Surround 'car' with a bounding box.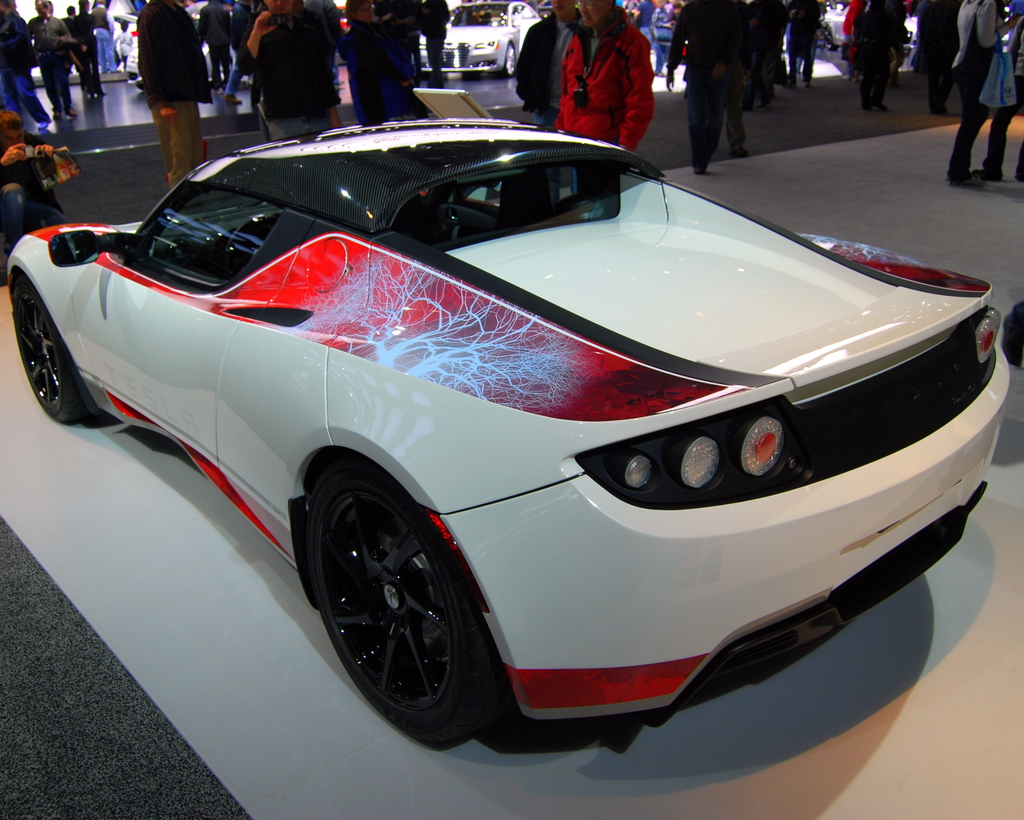
box=[20, 104, 1010, 753].
